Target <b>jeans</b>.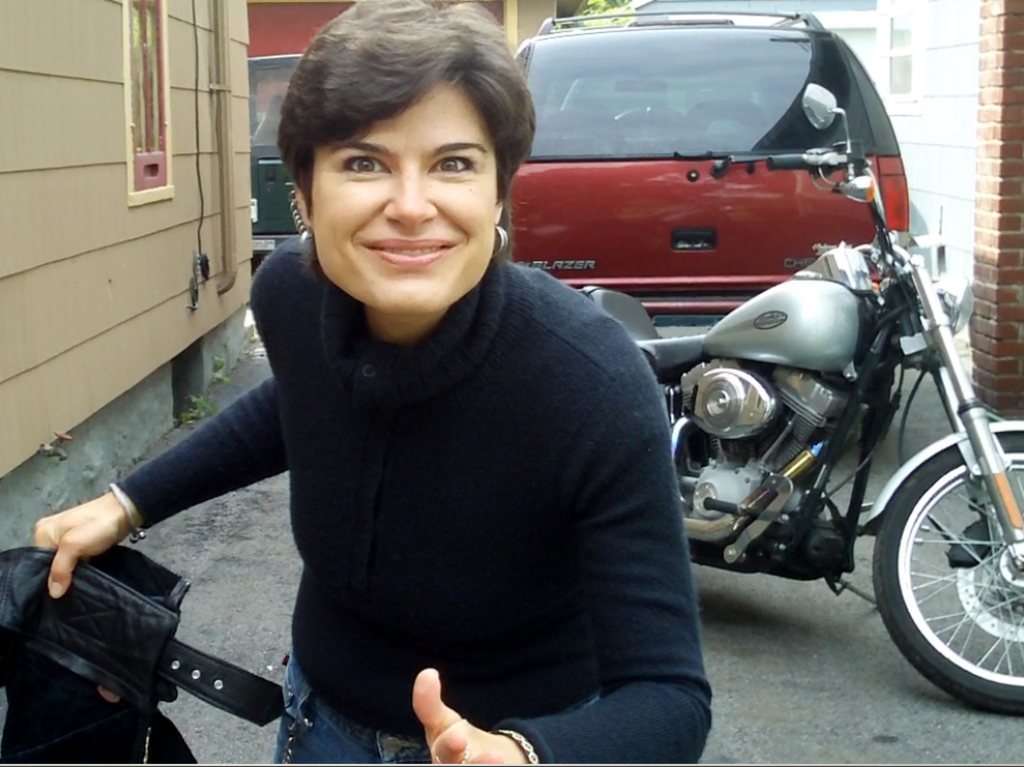
Target region: [272, 645, 434, 766].
